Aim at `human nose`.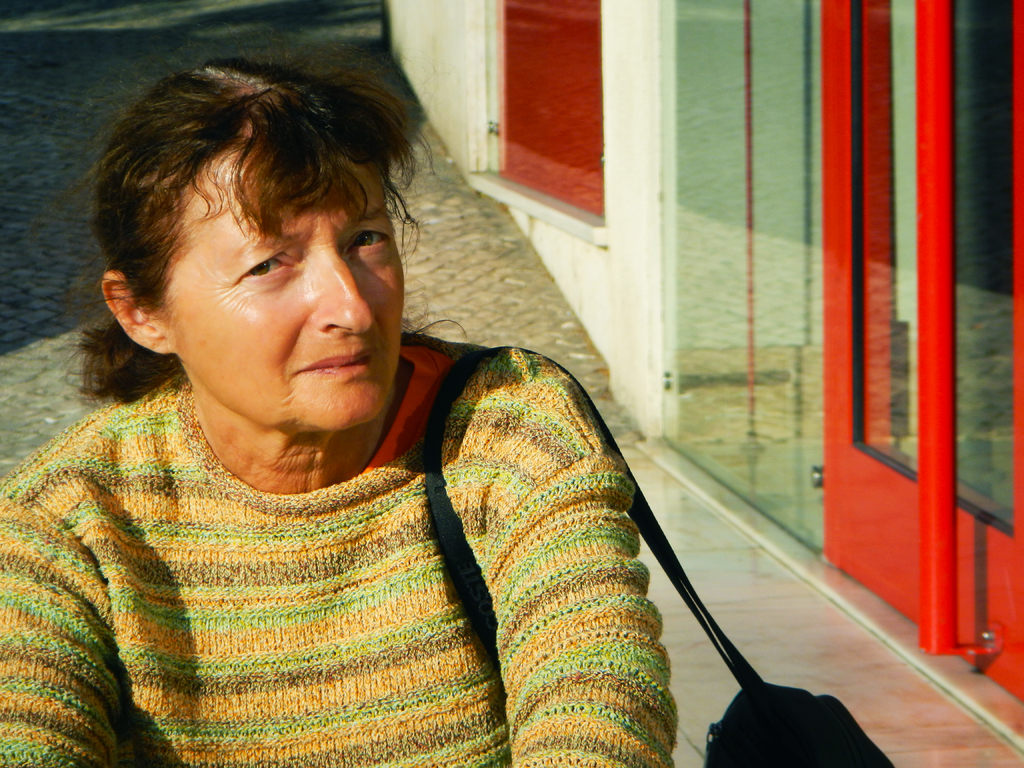
Aimed at (317,242,374,336).
